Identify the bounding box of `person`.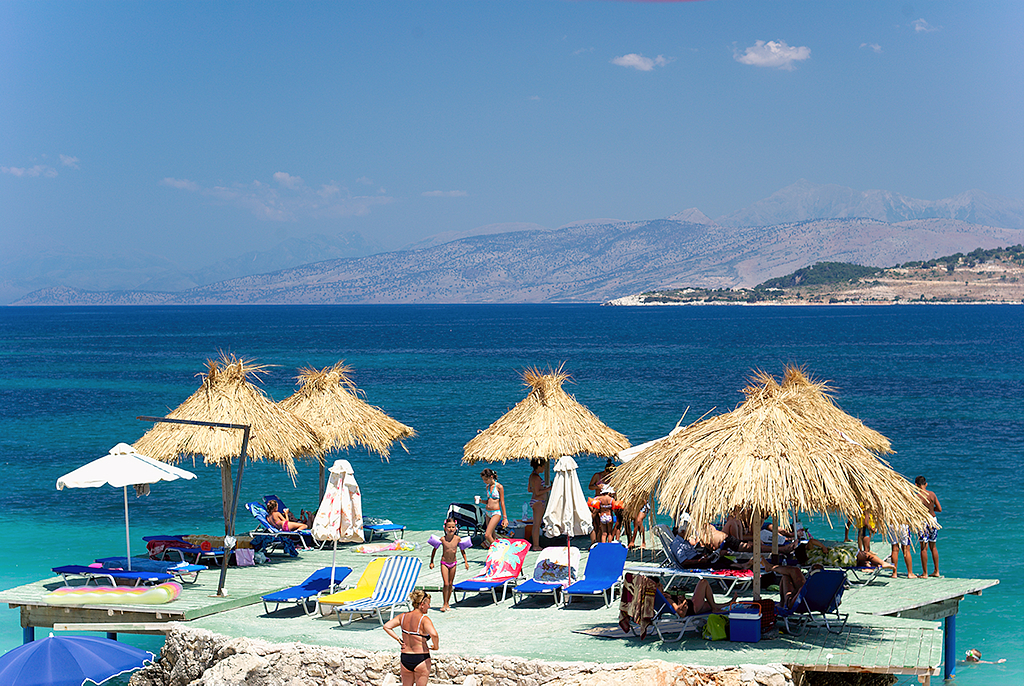
crop(651, 581, 725, 618).
